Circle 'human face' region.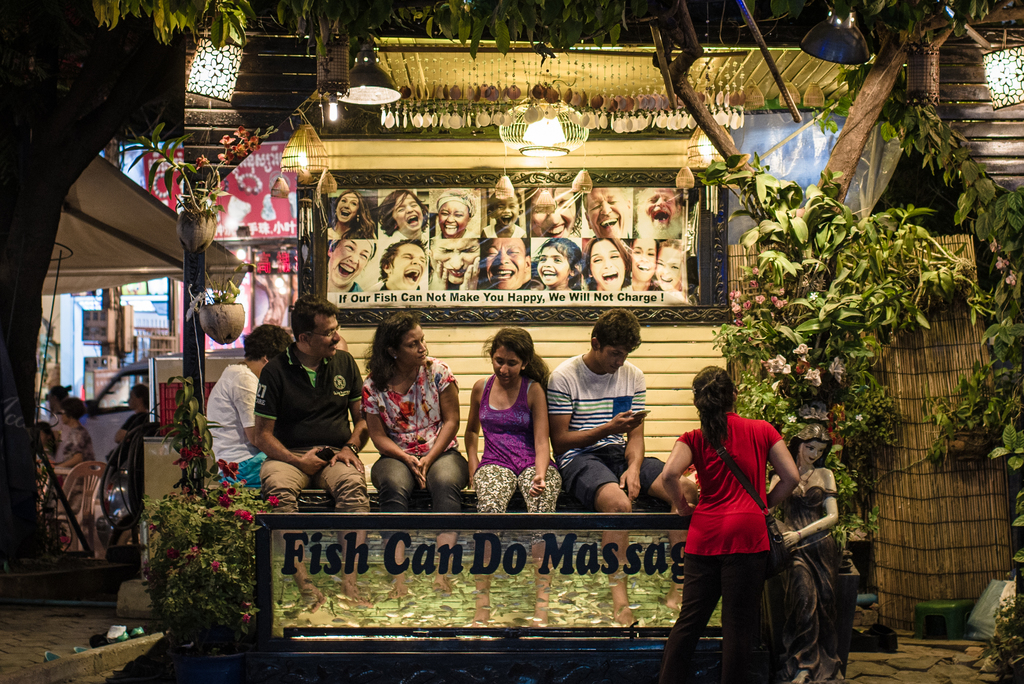
Region: region(583, 187, 628, 237).
